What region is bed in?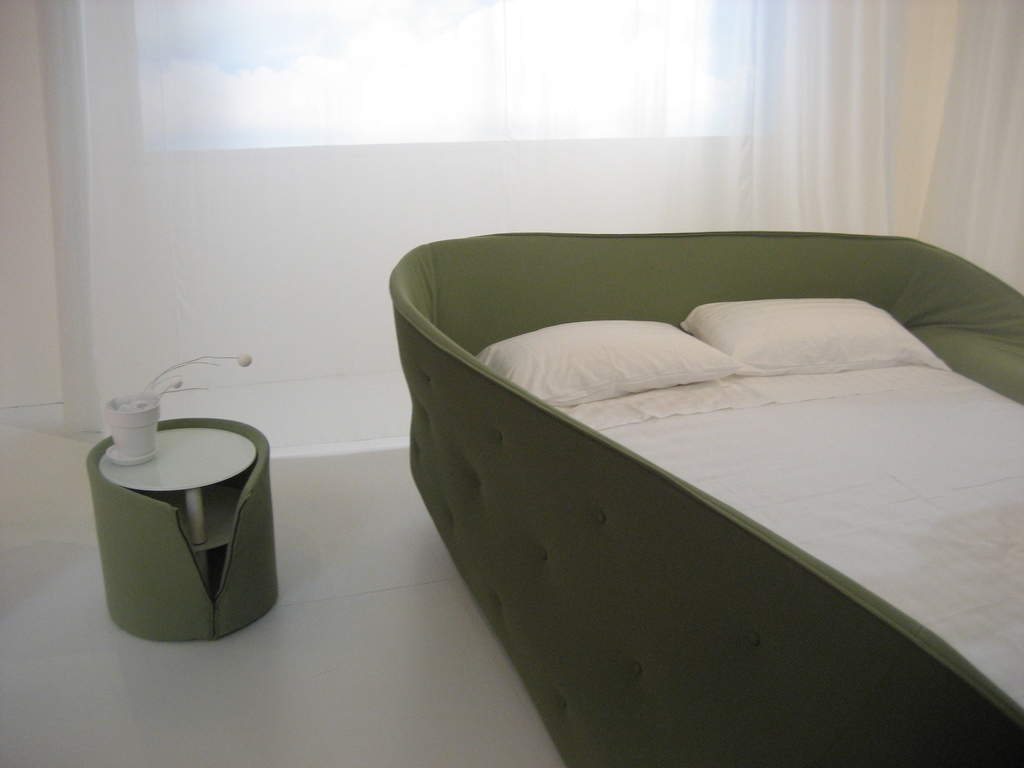
[355, 219, 1023, 767].
